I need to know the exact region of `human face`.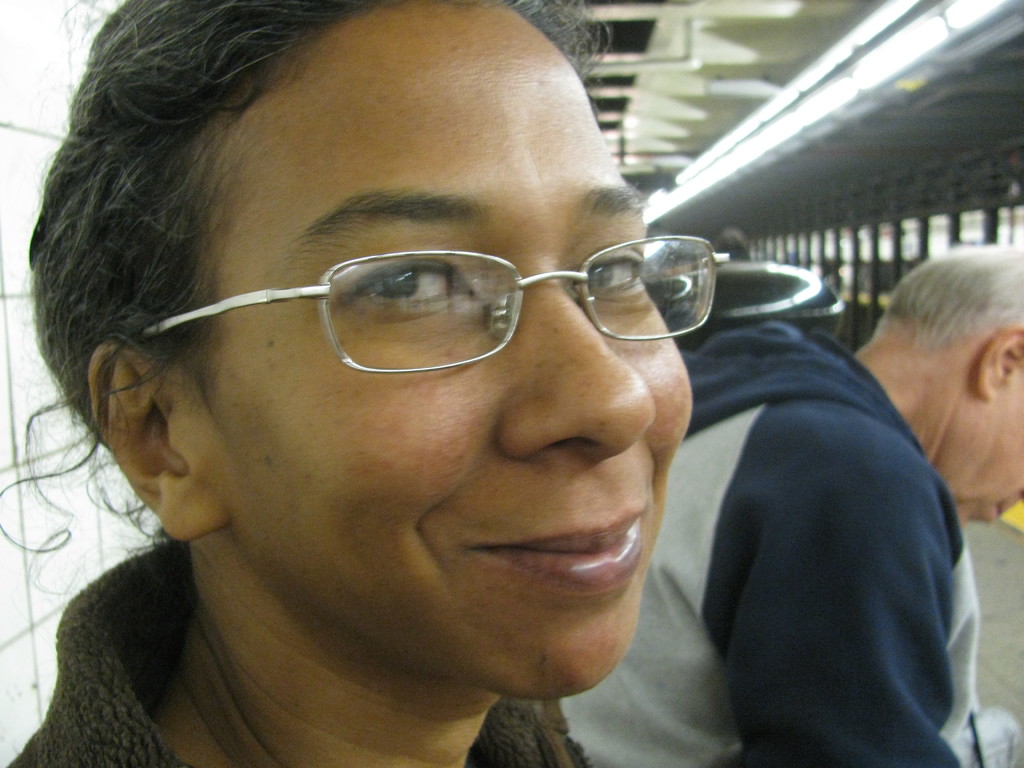
Region: bbox=(184, 3, 689, 695).
